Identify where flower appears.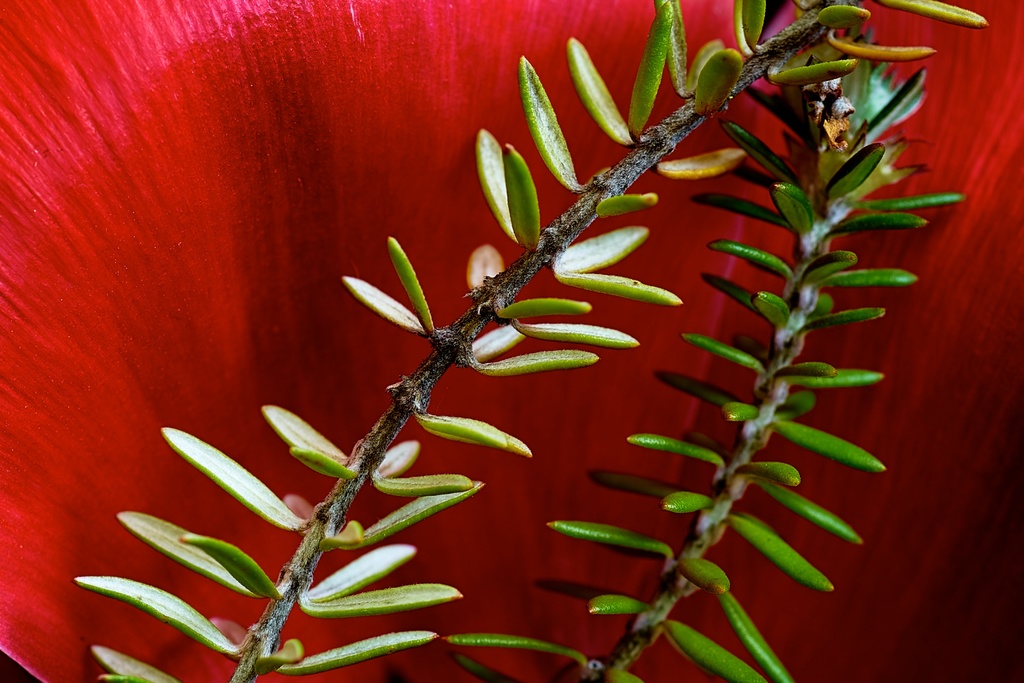
Appears at BBox(0, 0, 1023, 682).
